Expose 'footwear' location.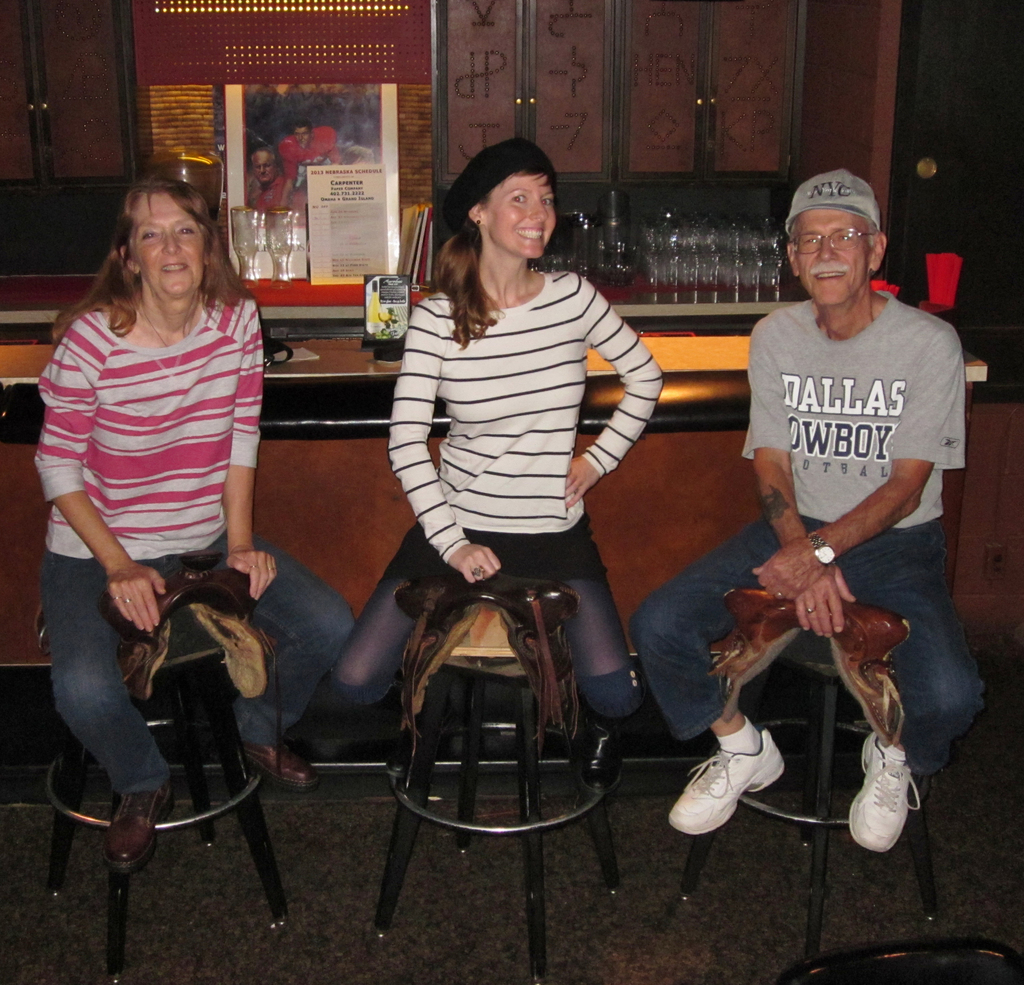
Exposed at [left=383, top=703, right=451, bottom=787].
